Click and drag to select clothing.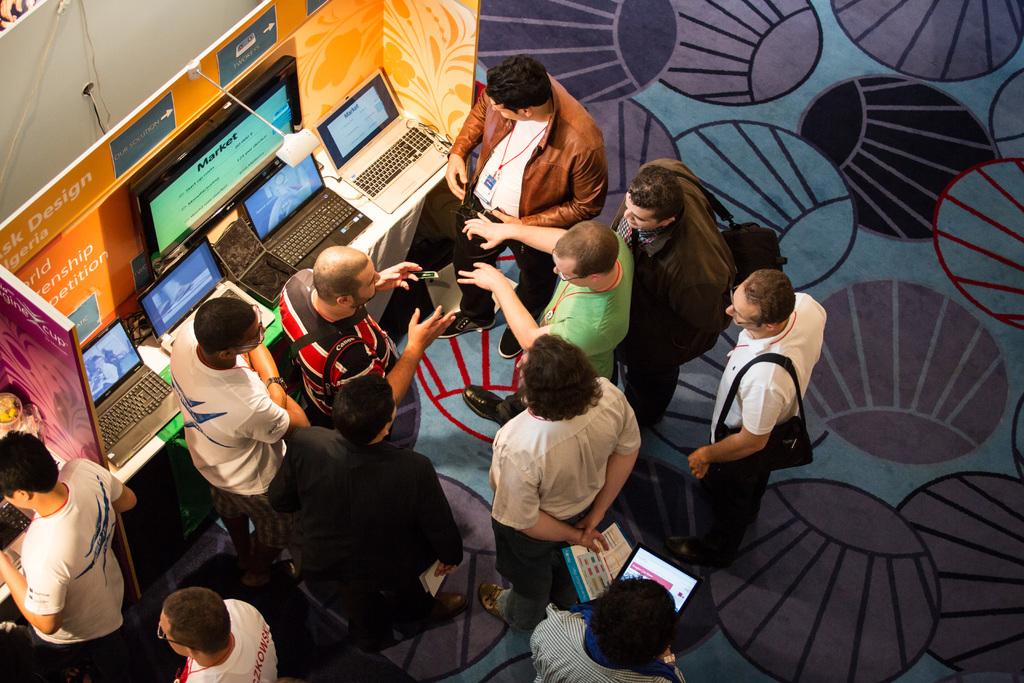
Selection: region(266, 428, 461, 634).
